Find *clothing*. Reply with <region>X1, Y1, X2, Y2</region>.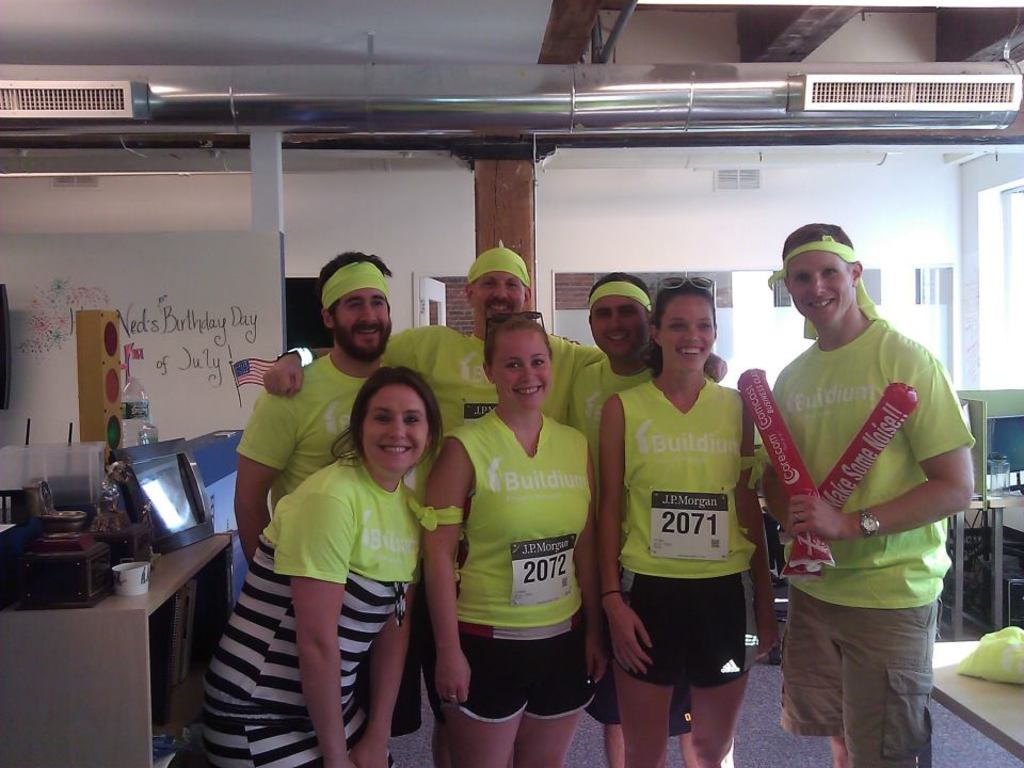
<region>763, 263, 965, 748</region>.
